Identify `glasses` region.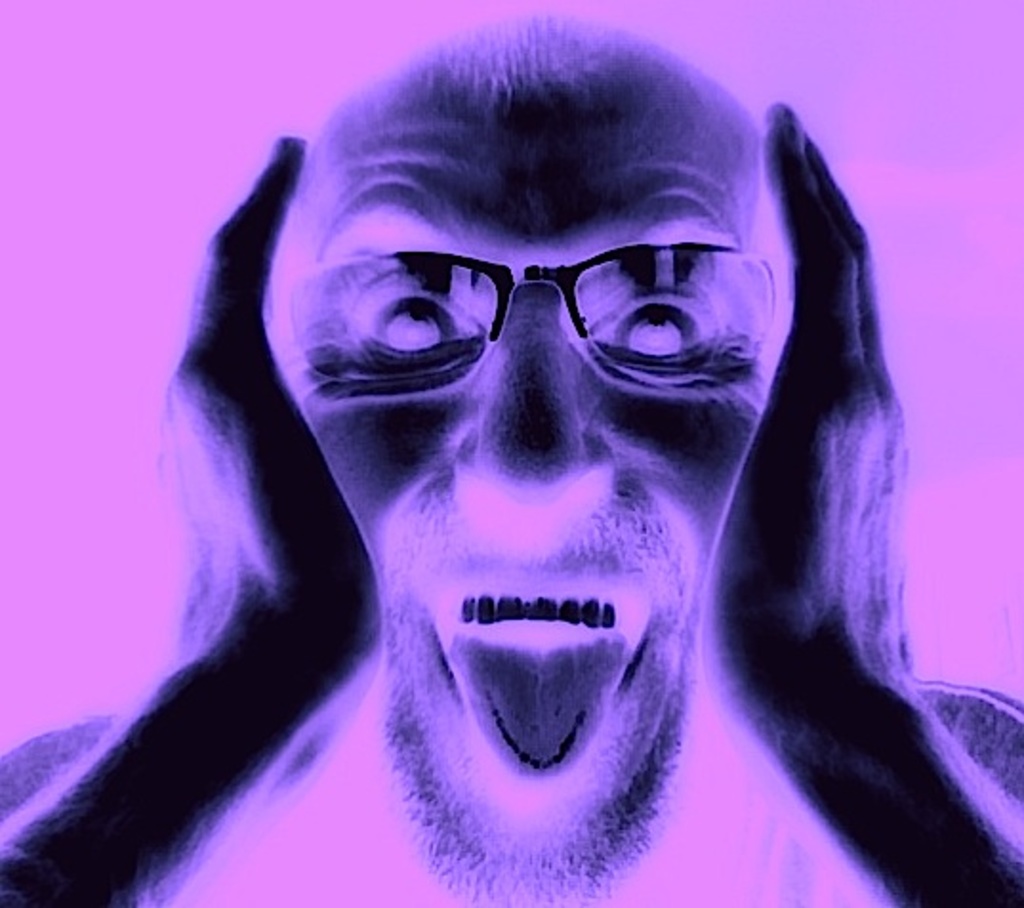
Region: detection(299, 227, 772, 380).
